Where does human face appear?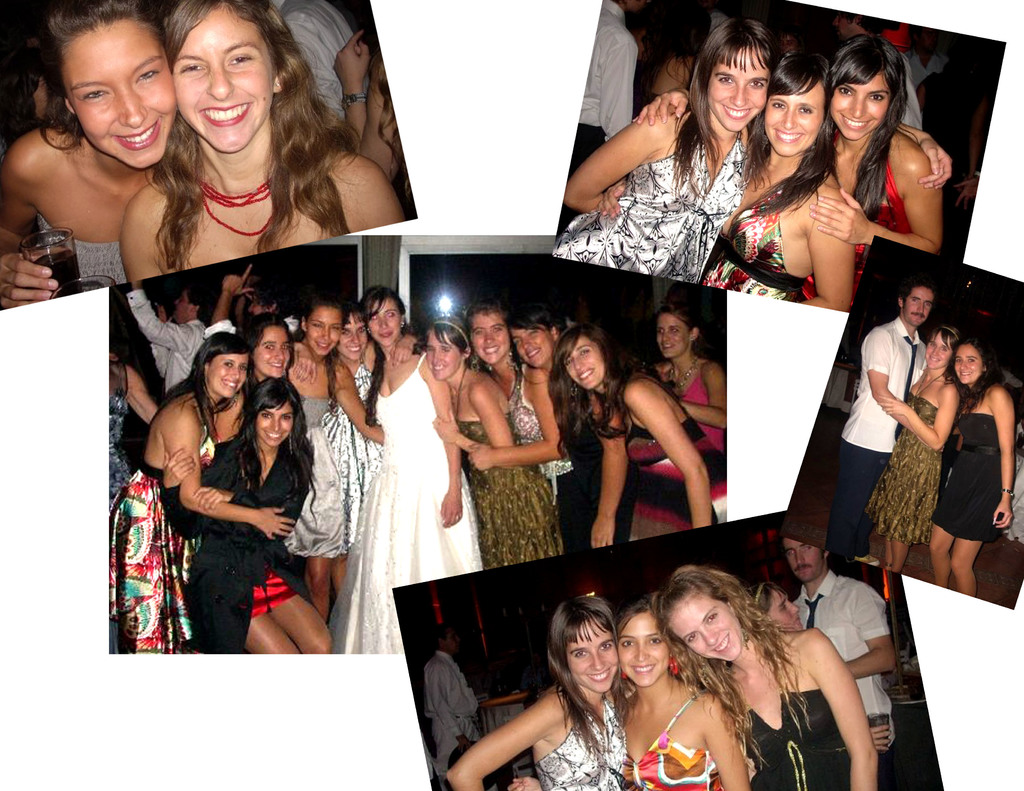
Appears at {"left": 670, "top": 591, "right": 740, "bottom": 660}.
